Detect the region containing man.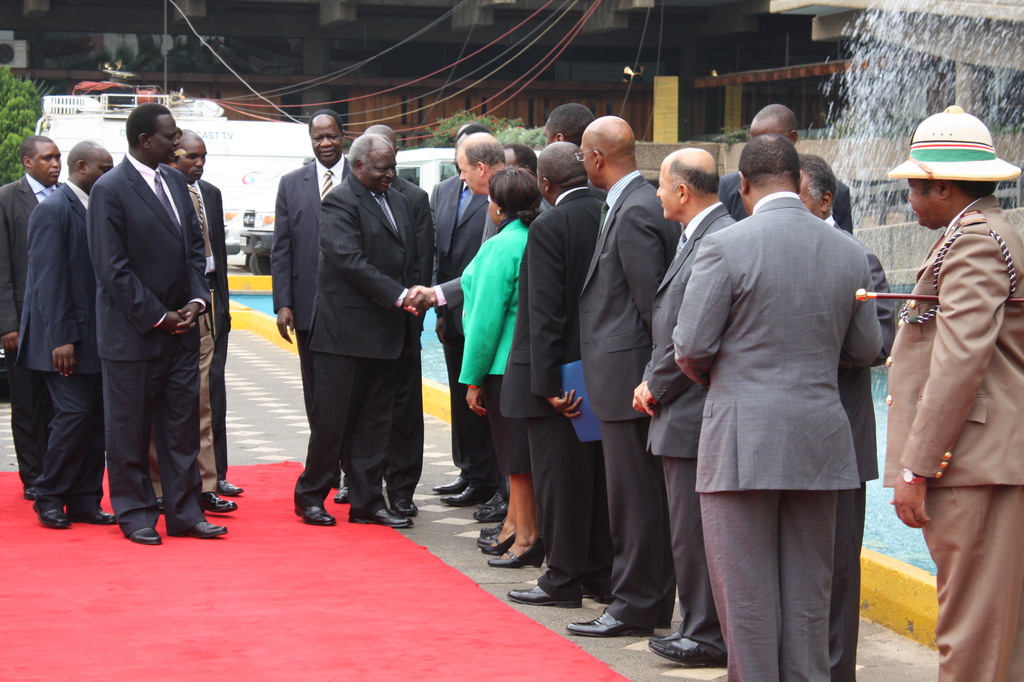
Rect(361, 131, 435, 517).
